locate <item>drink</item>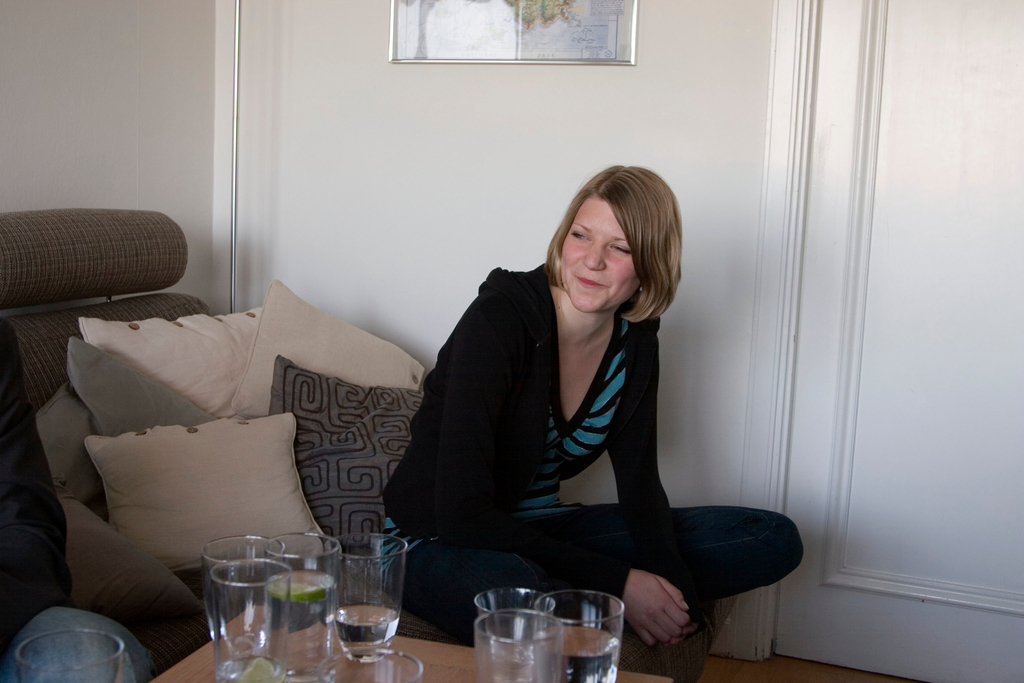
531 629 621 682
